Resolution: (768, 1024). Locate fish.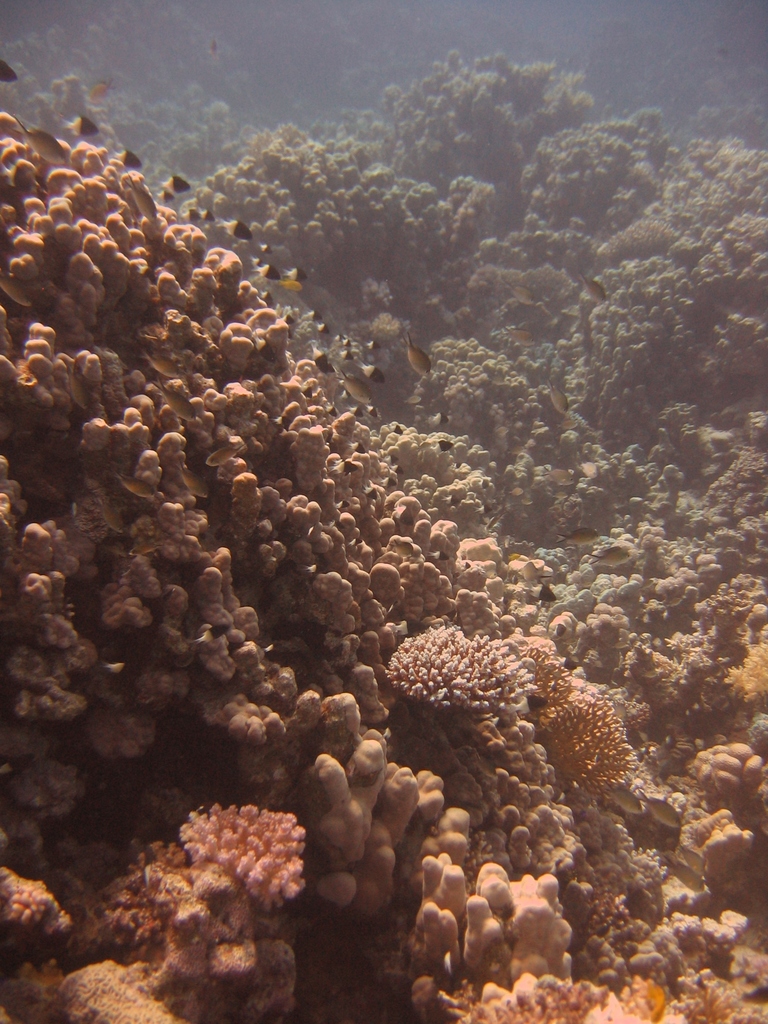
{"x1": 404, "y1": 395, "x2": 422, "y2": 405}.
